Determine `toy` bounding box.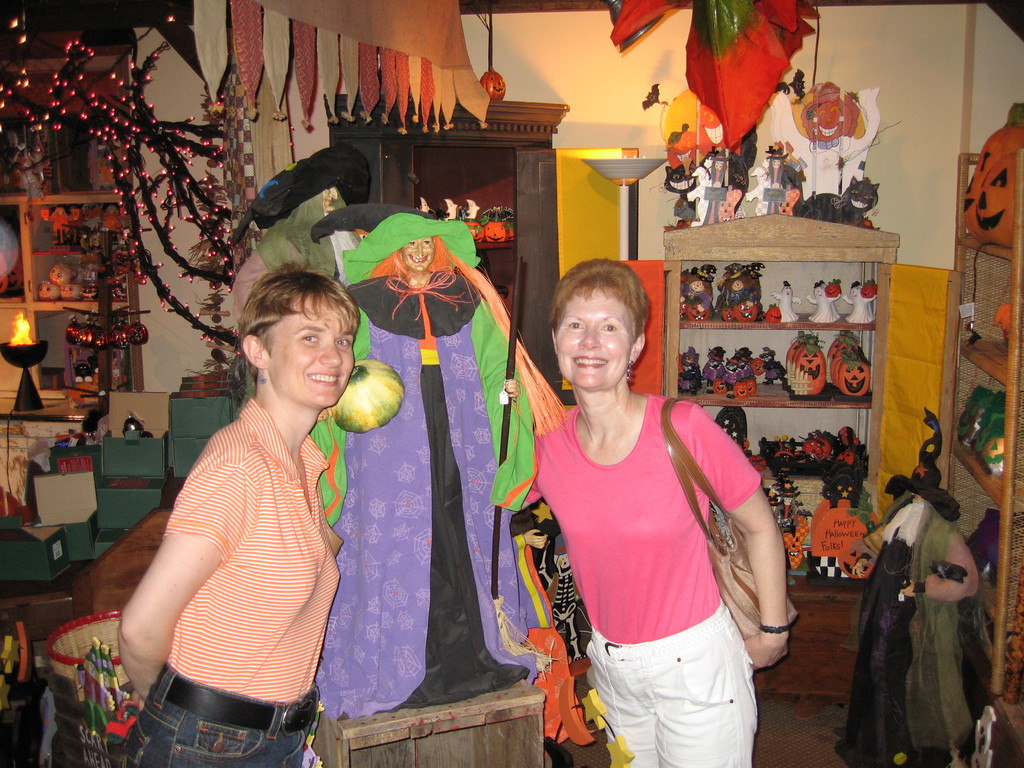
Determined: l=413, t=200, r=429, b=219.
